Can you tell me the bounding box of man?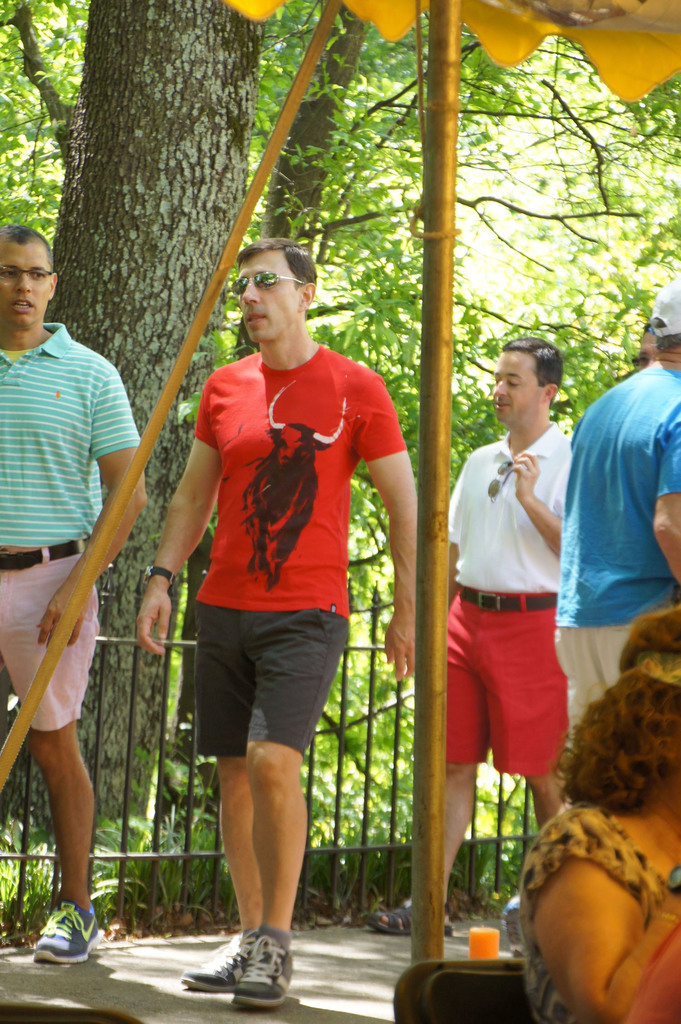
[392,328,589,977].
